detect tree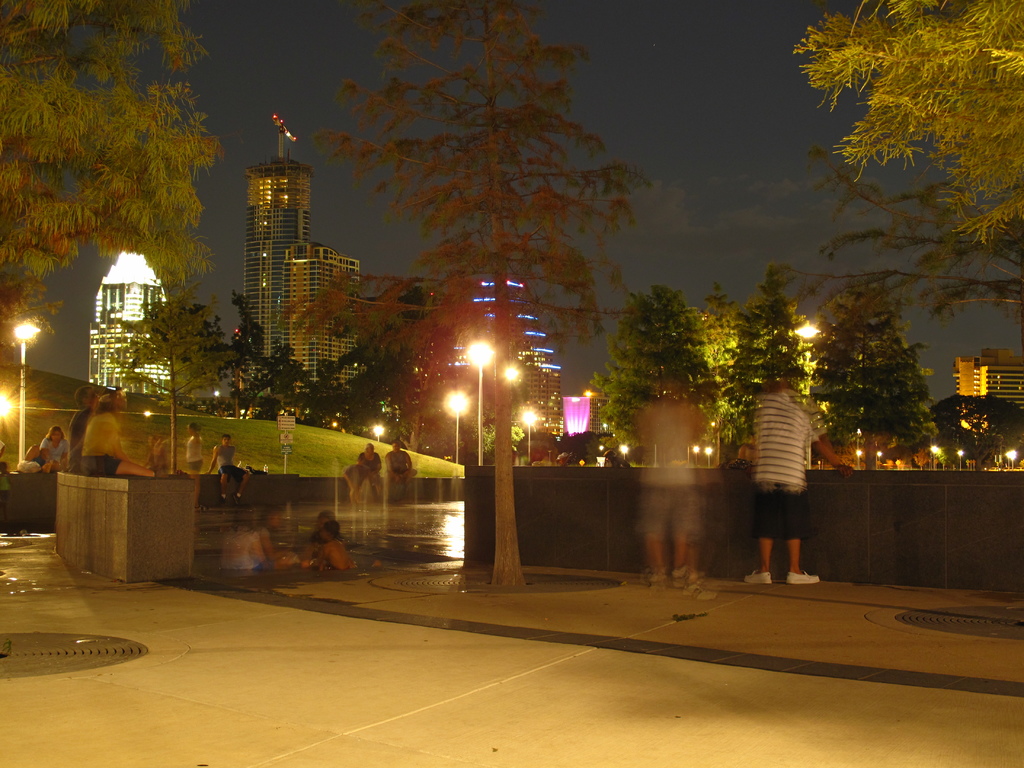
<box>792,0,1023,248</box>
